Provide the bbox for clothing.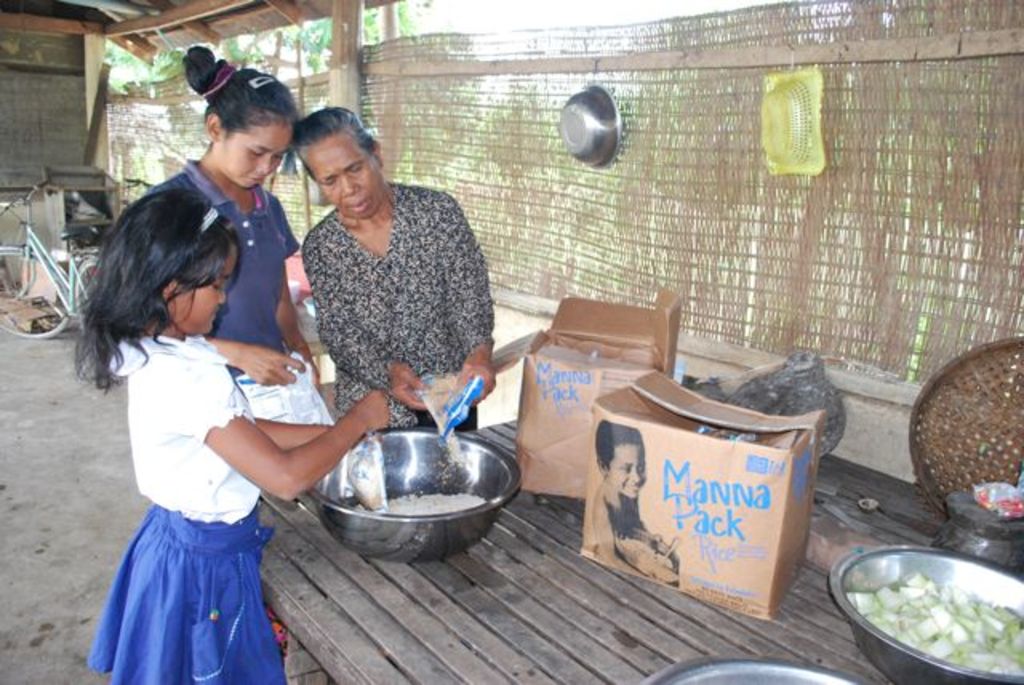
(150, 166, 296, 371).
